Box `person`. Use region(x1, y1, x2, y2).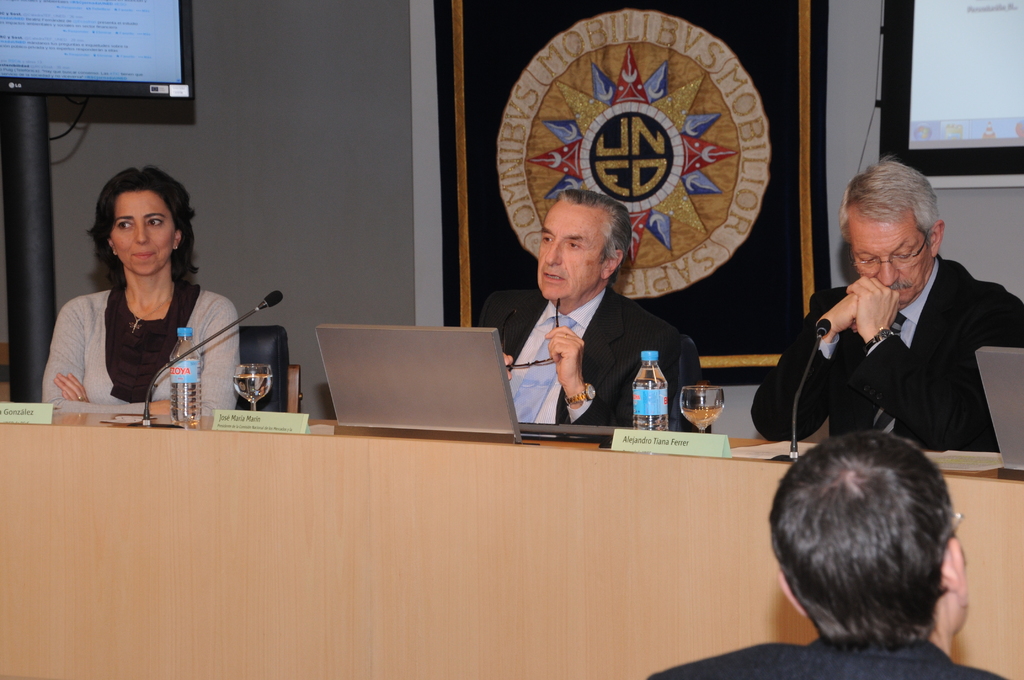
region(47, 155, 264, 431).
